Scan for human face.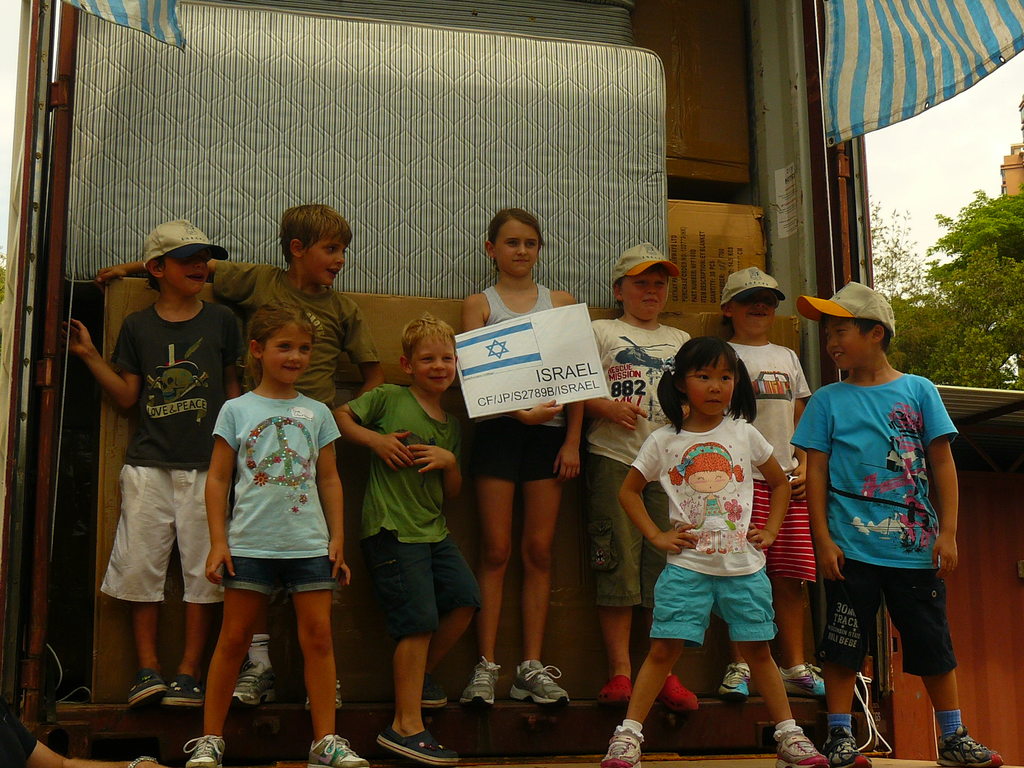
Scan result: locate(682, 355, 730, 416).
